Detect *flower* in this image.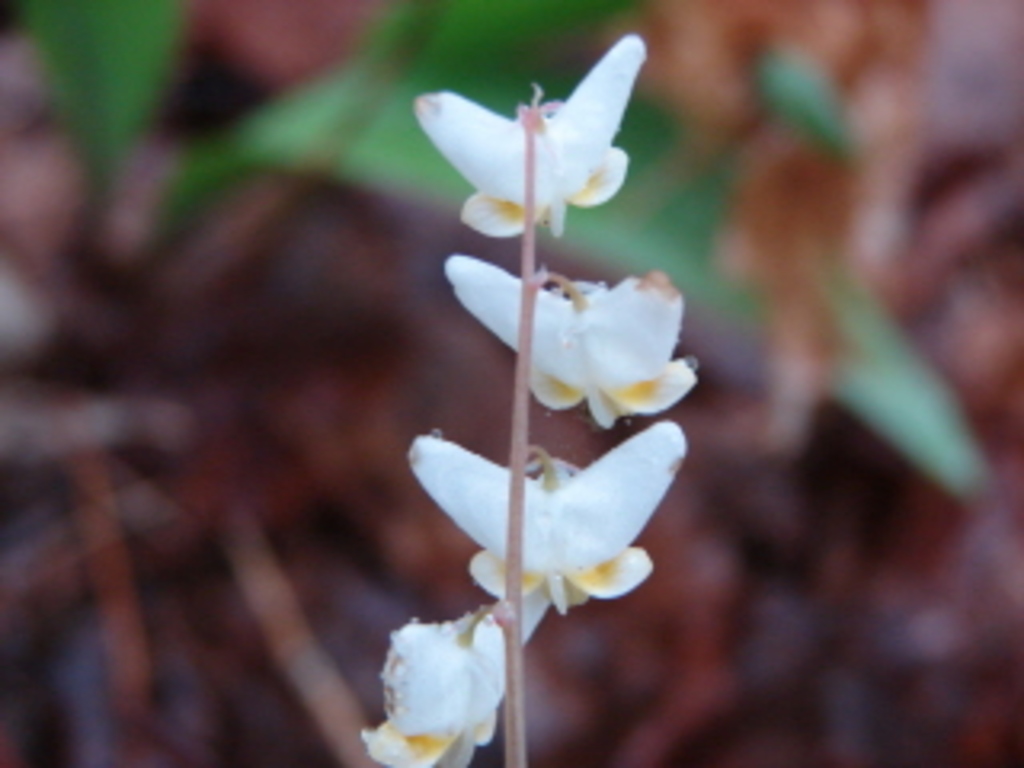
Detection: <bbox>400, 410, 704, 618</bbox>.
